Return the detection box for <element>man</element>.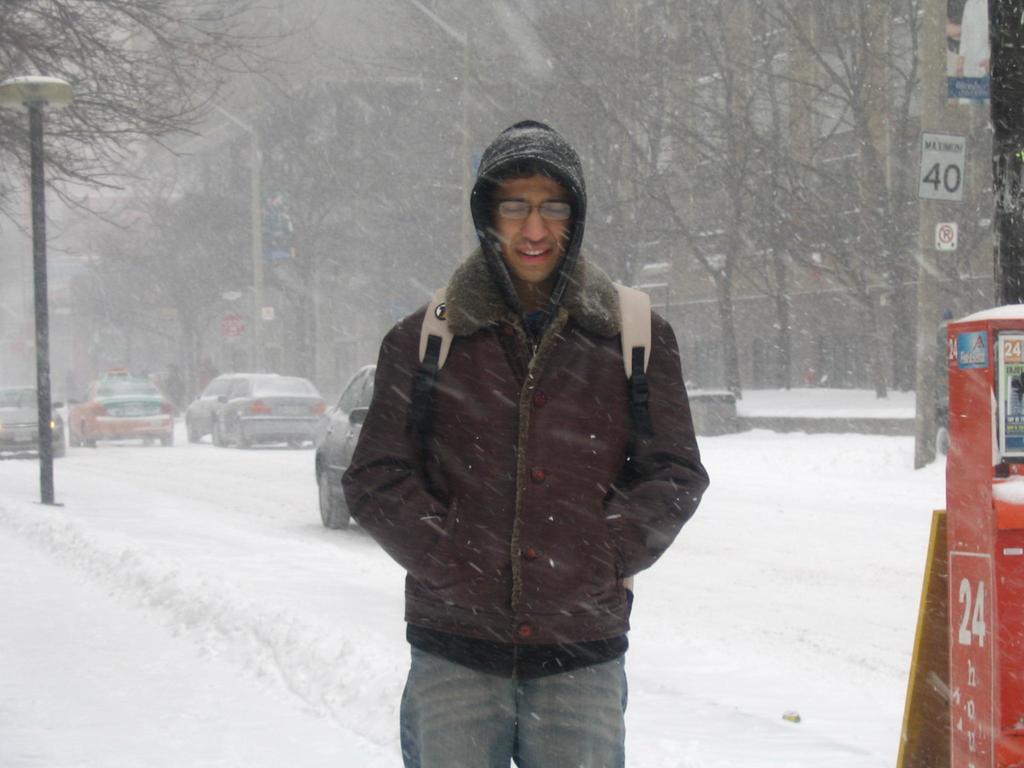
<box>342,122,703,767</box>.
